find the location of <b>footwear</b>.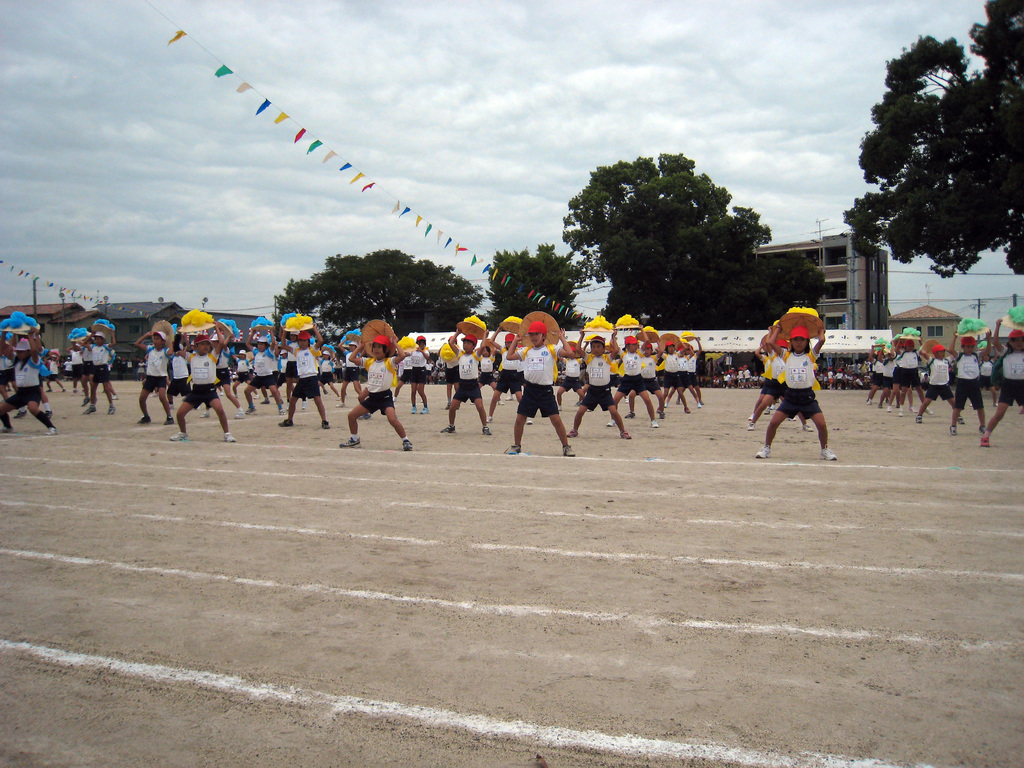
Location: (x1=300, y1=401, x2=310, y2=412).
